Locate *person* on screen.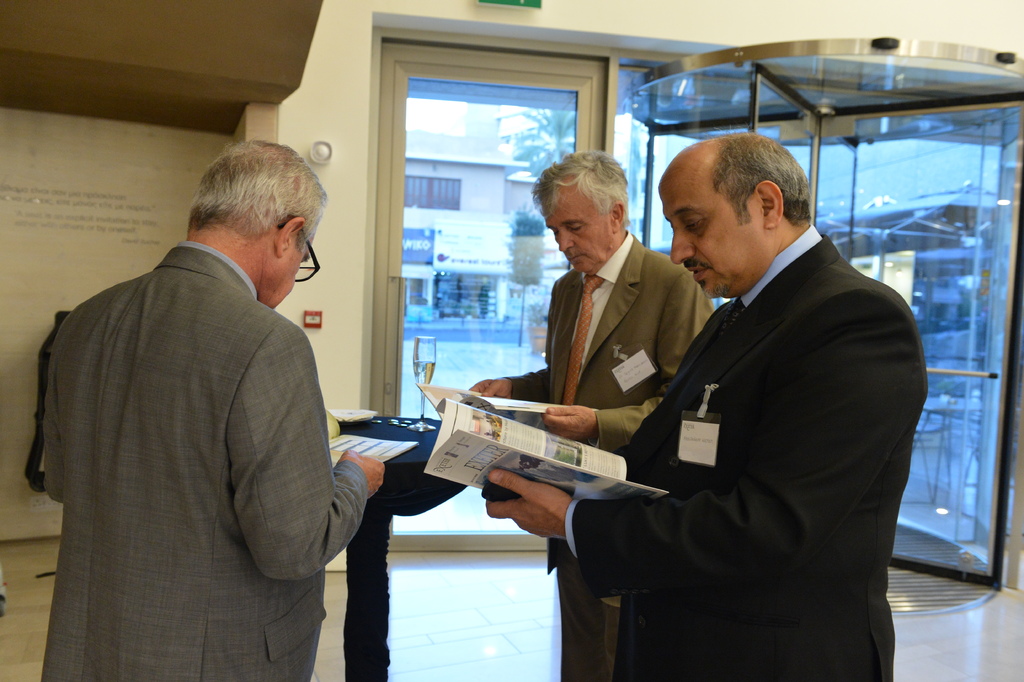
On screen at [left=453, top=158, right=713, bottom=681].
